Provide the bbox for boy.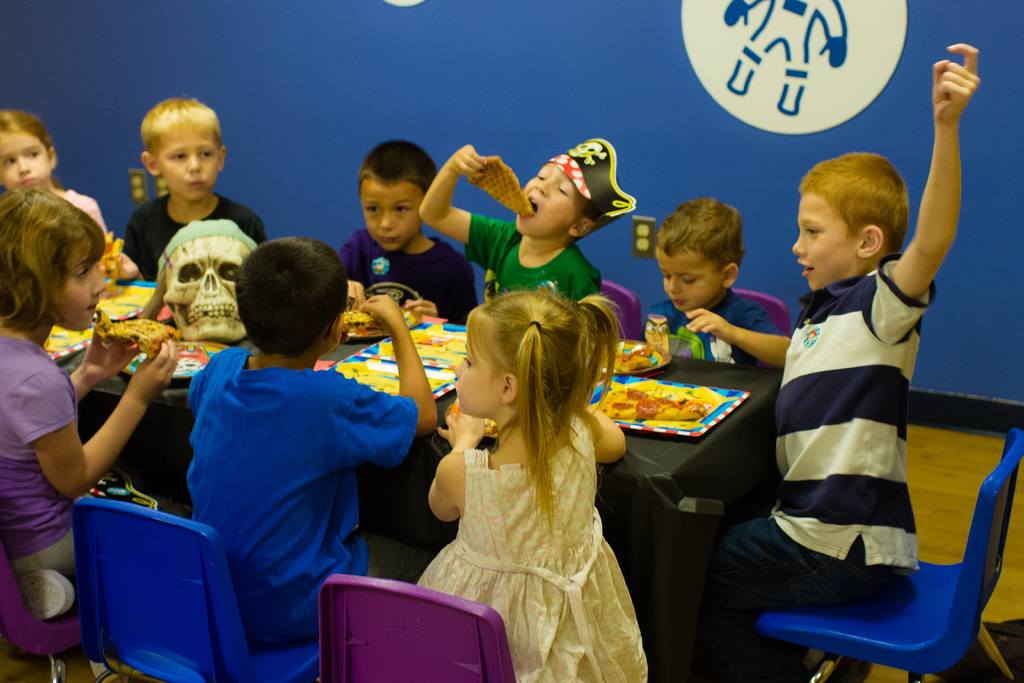
left=702, top=41, right=989, bottom=682.
